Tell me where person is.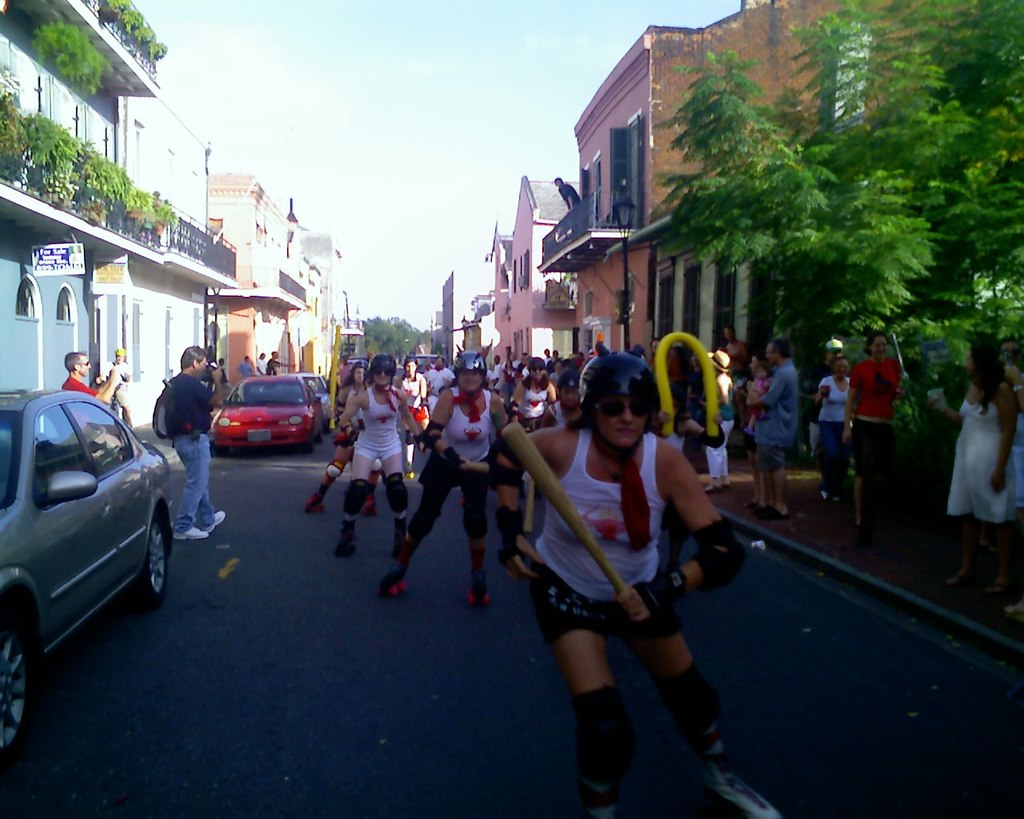
person is at 157 342 223 545.
